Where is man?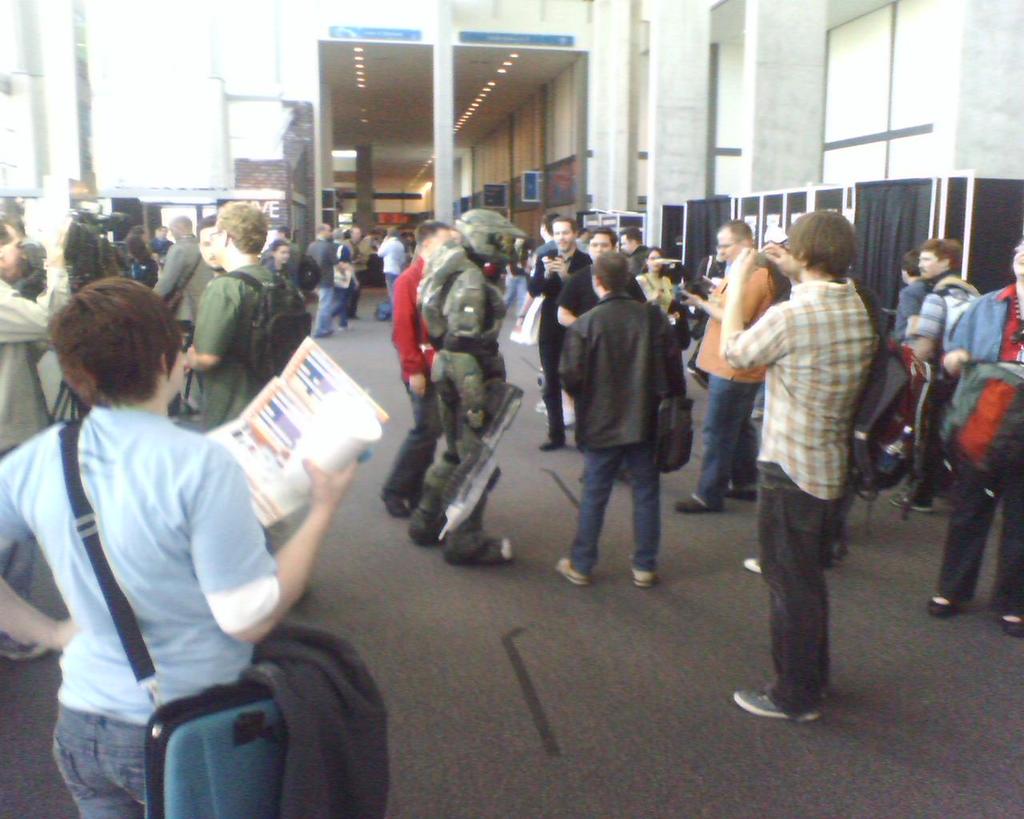
(left=717, top=206, right=874, bottom=725).
